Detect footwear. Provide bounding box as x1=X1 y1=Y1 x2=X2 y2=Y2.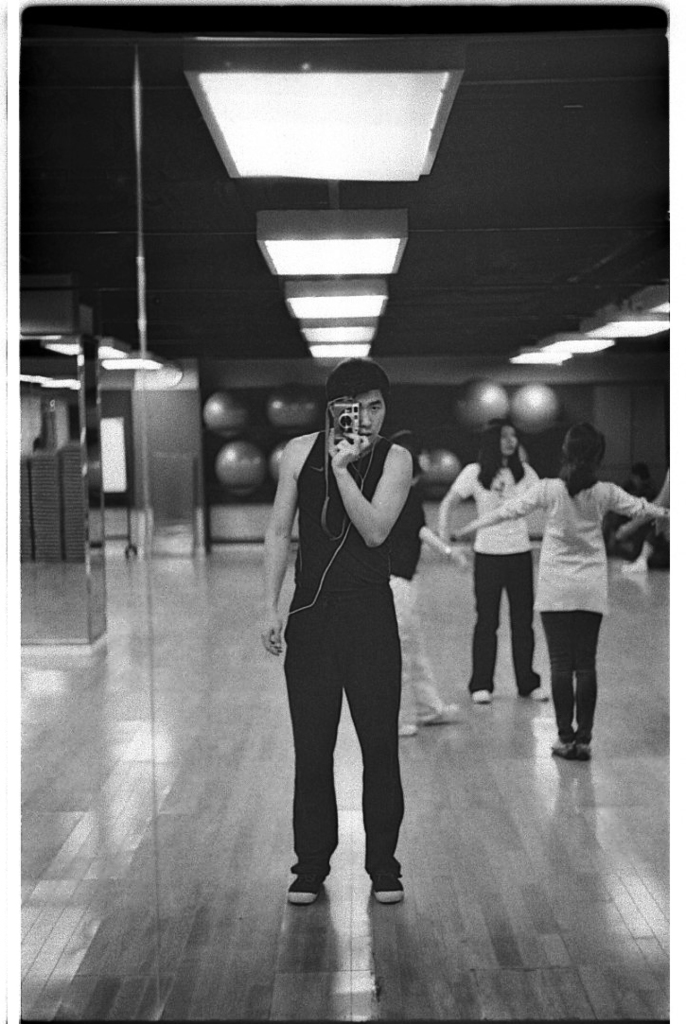
x1=438 y1=701 x2=456 y2=720.
